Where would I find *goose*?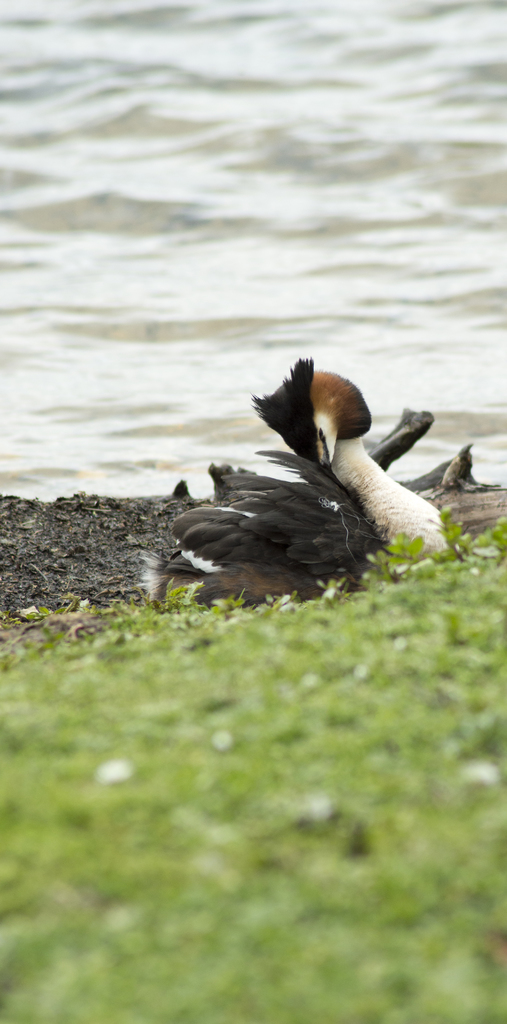
At bbox(156, 358, 447, 598).
